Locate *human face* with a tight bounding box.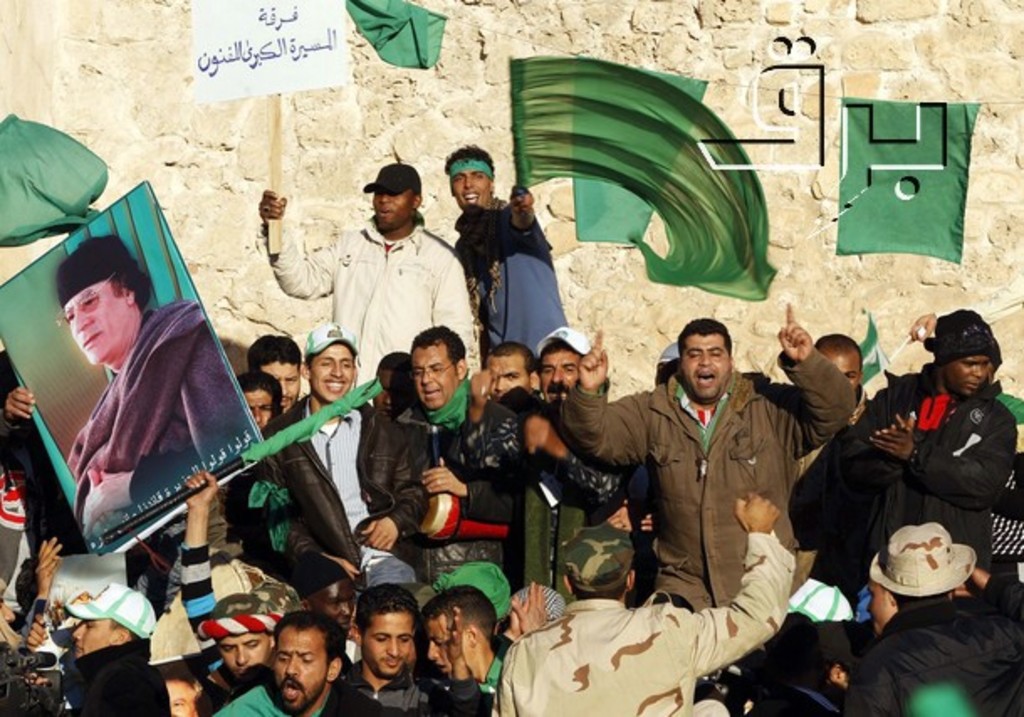
<box>415,349,453,415</box>.
